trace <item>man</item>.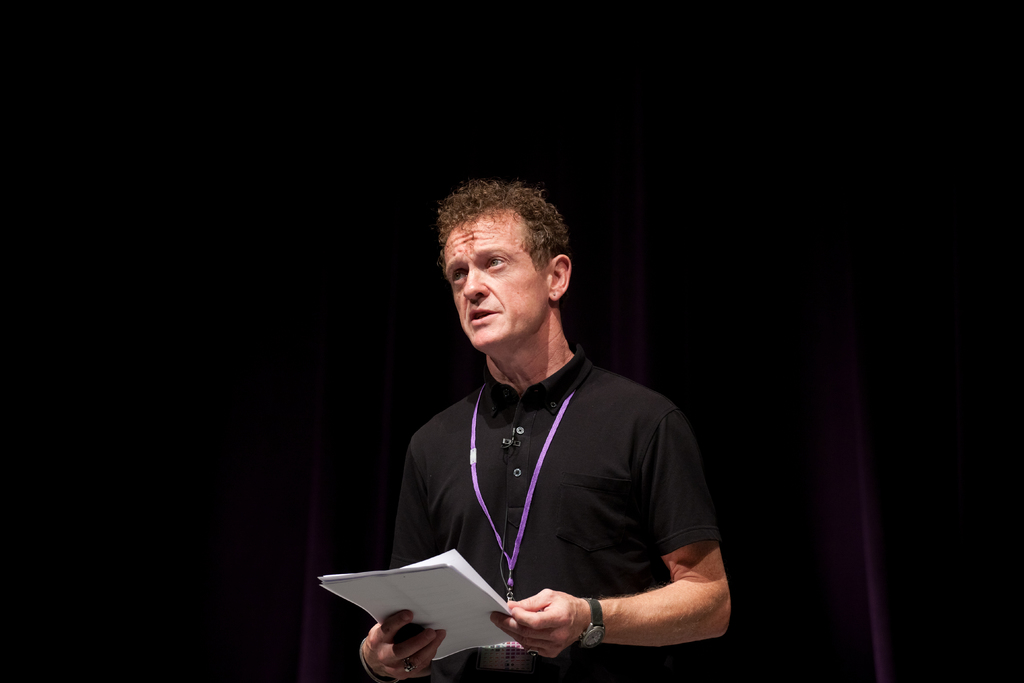
Traced to <bbox>362, 173, 728, 680</bbox>.
